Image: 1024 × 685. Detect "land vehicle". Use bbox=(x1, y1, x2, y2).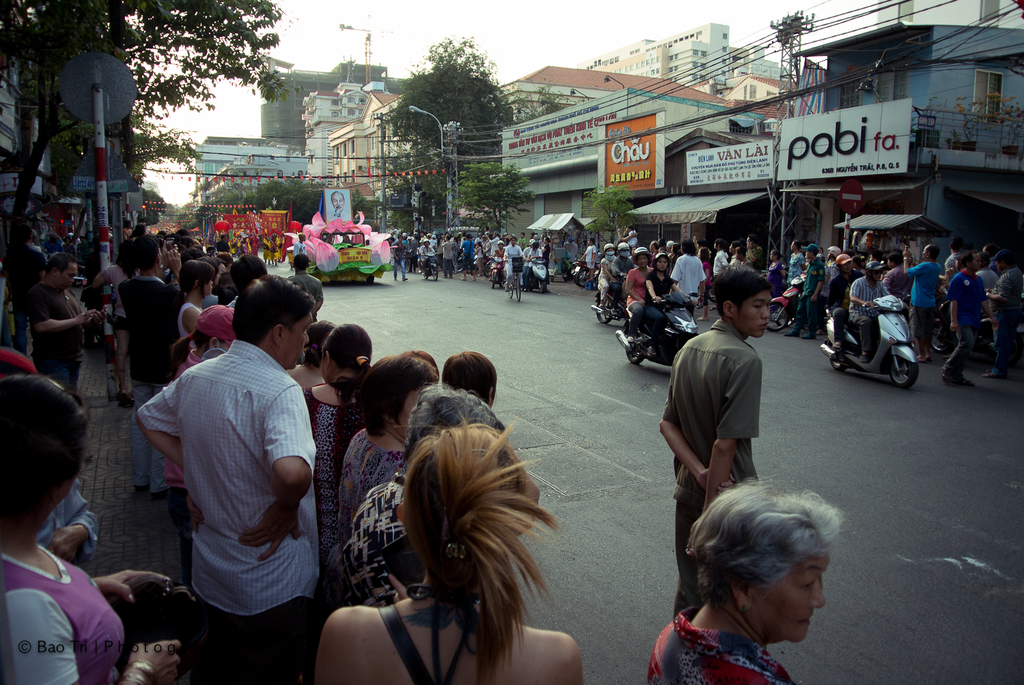
bbox=(770, 279, 811, 329).
